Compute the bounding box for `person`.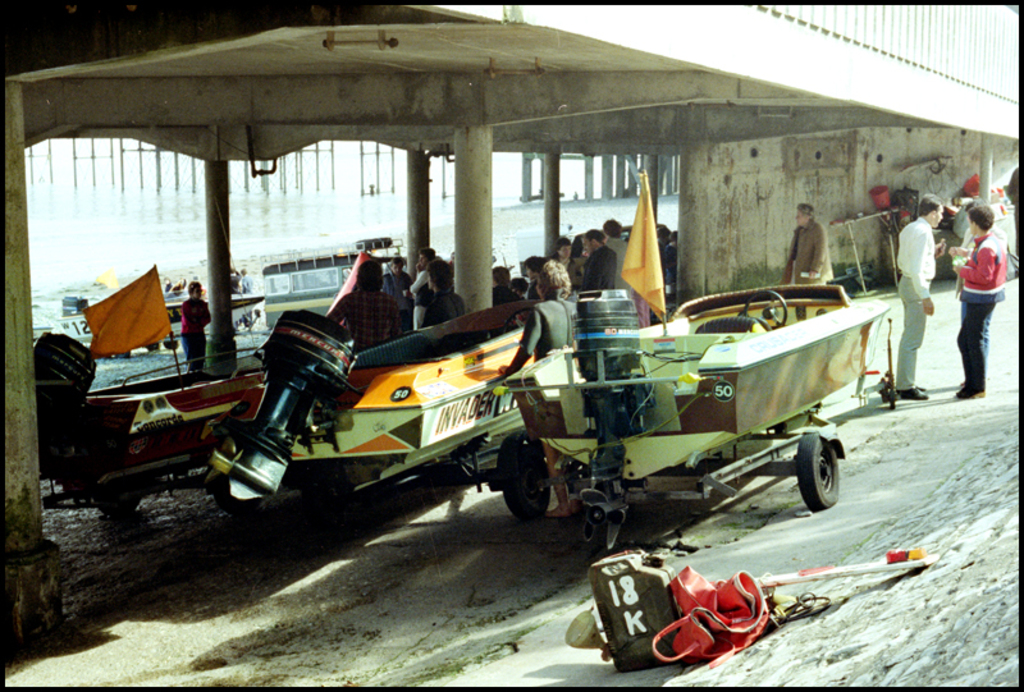
888/187/942/399.
